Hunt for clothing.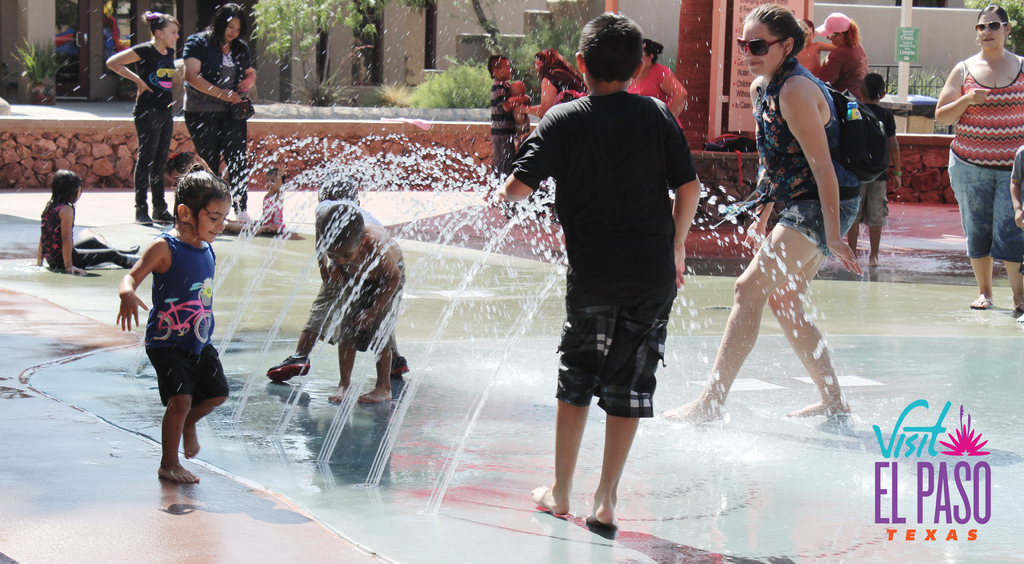
Hunted down at region(186, 20, 263, 117).
